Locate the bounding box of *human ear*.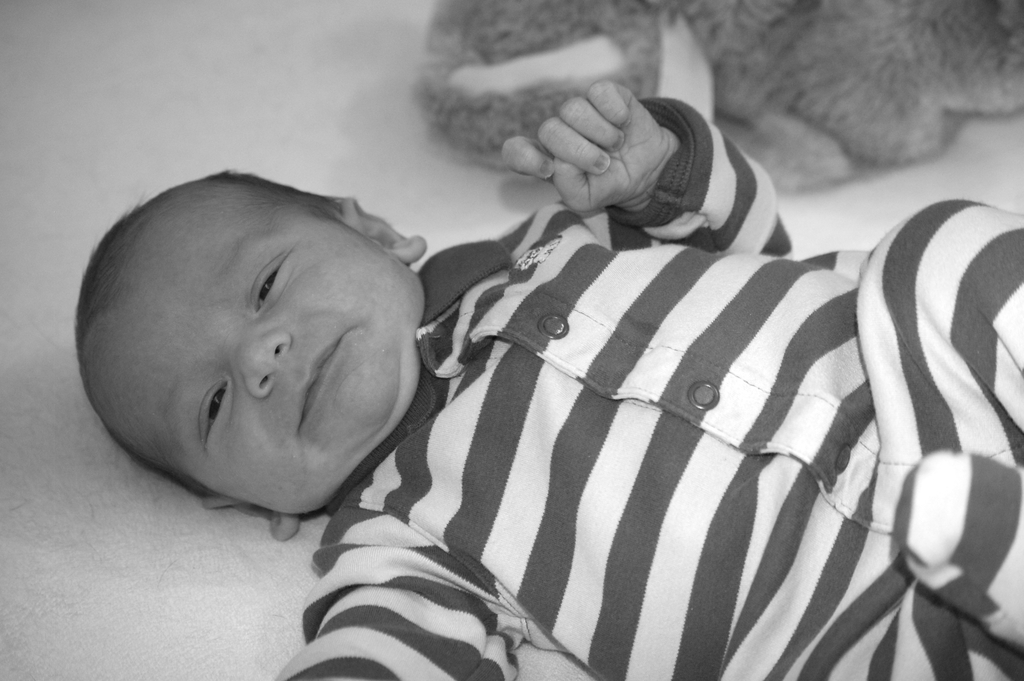
Bounding box: {"left": 202, "top": 500, "right": 301, "bottom": 540}.
